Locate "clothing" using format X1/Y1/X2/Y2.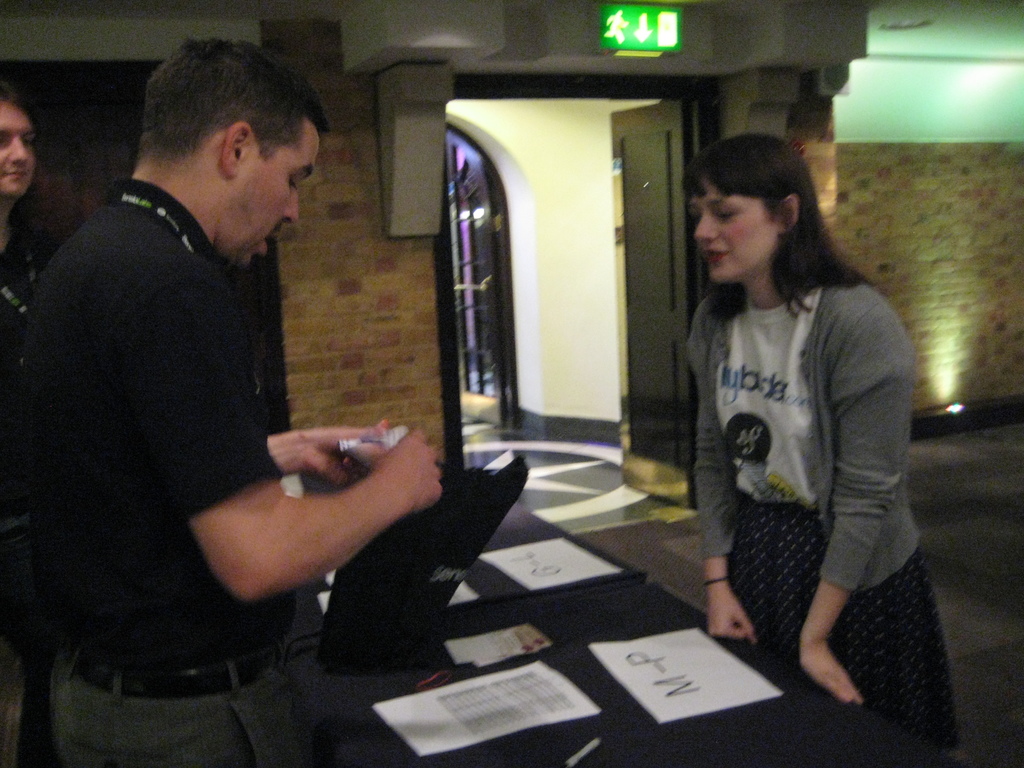
13/176/310/767.
